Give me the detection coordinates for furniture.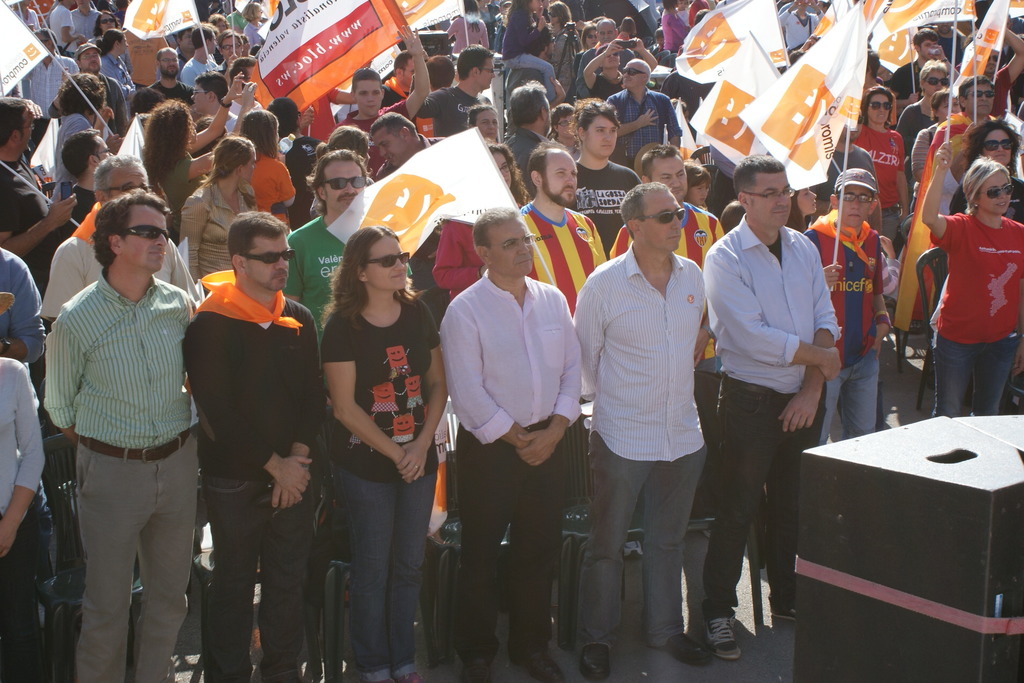
crop(41, 434, 145, 682).
